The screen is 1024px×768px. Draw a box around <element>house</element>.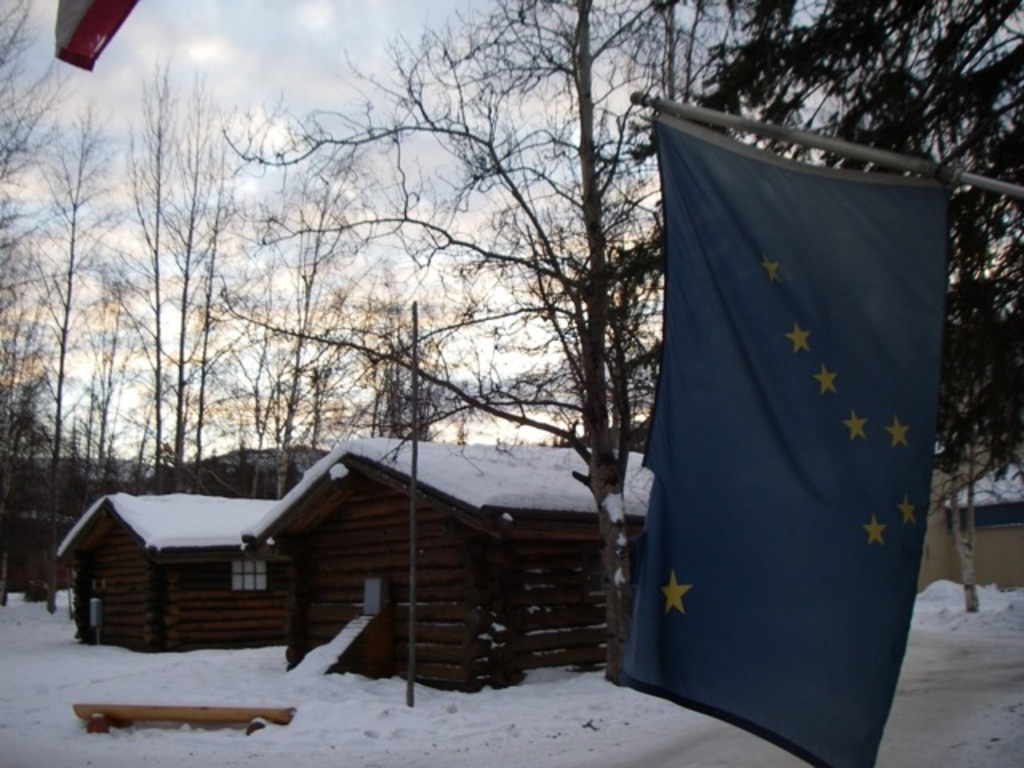
select_region(48, 490, 298, 654).
